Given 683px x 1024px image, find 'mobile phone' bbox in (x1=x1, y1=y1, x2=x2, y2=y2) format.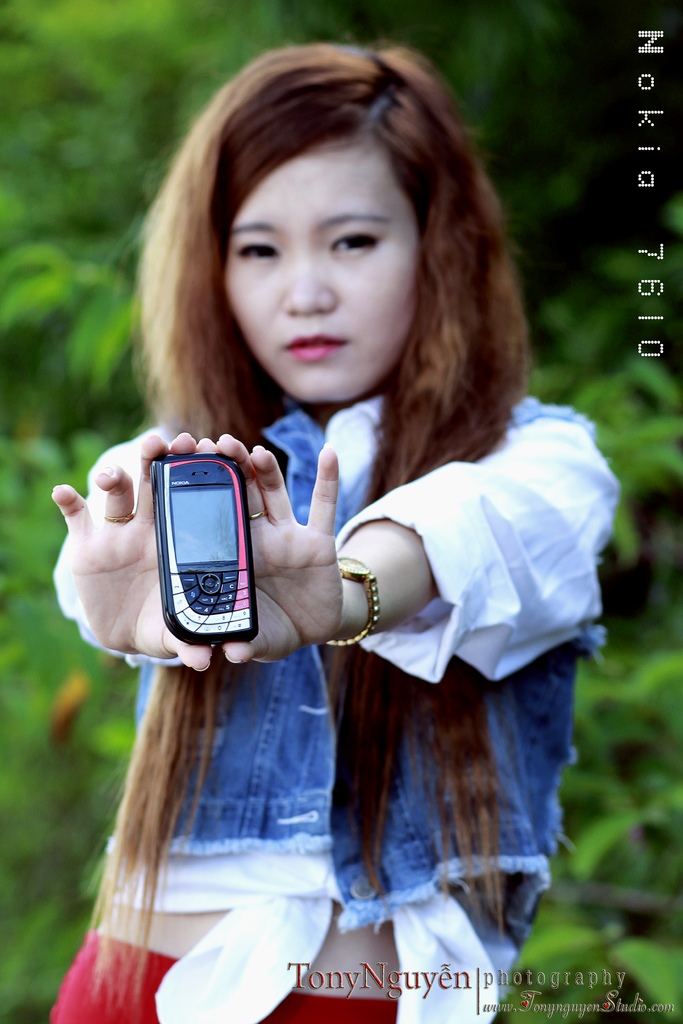
(x1=142, y1=426, x2=258, y2=646).
